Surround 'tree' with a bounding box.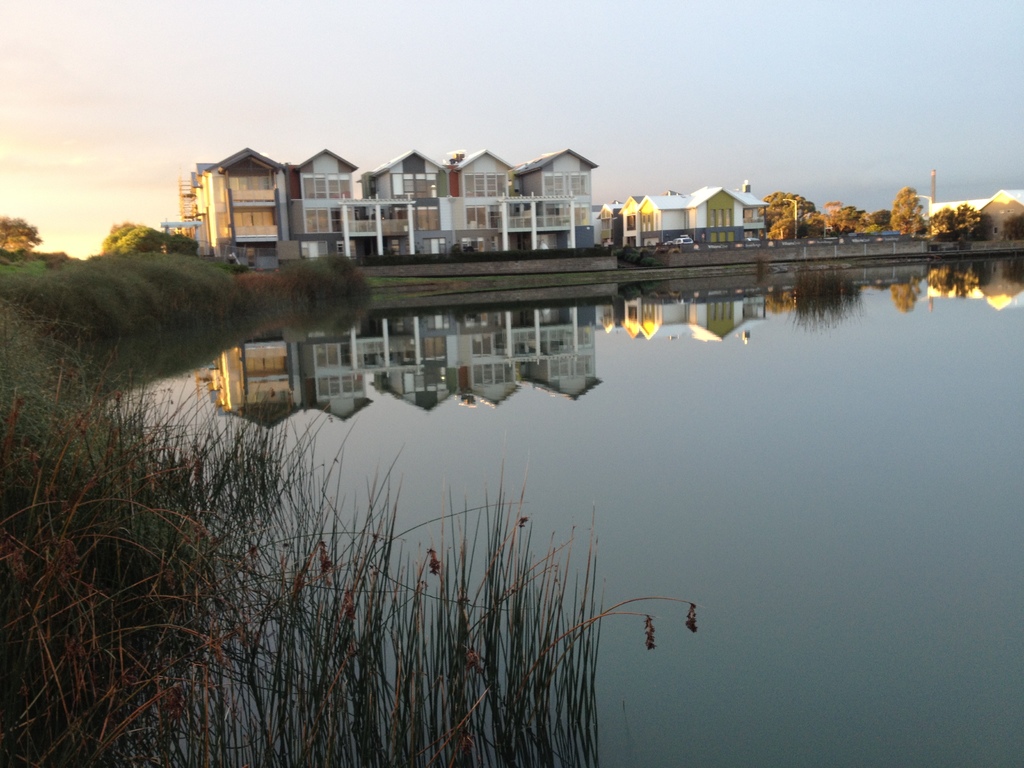
<bbox>816, 197, 884, 233</bbox>.
